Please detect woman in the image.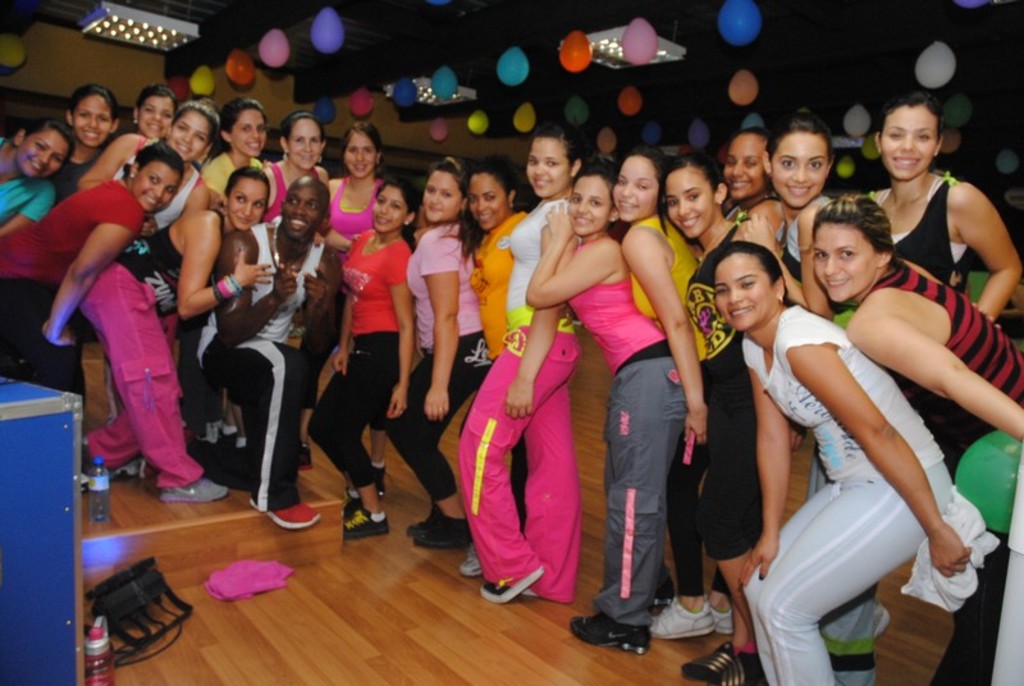
crop(732, 105, 840, 320).
